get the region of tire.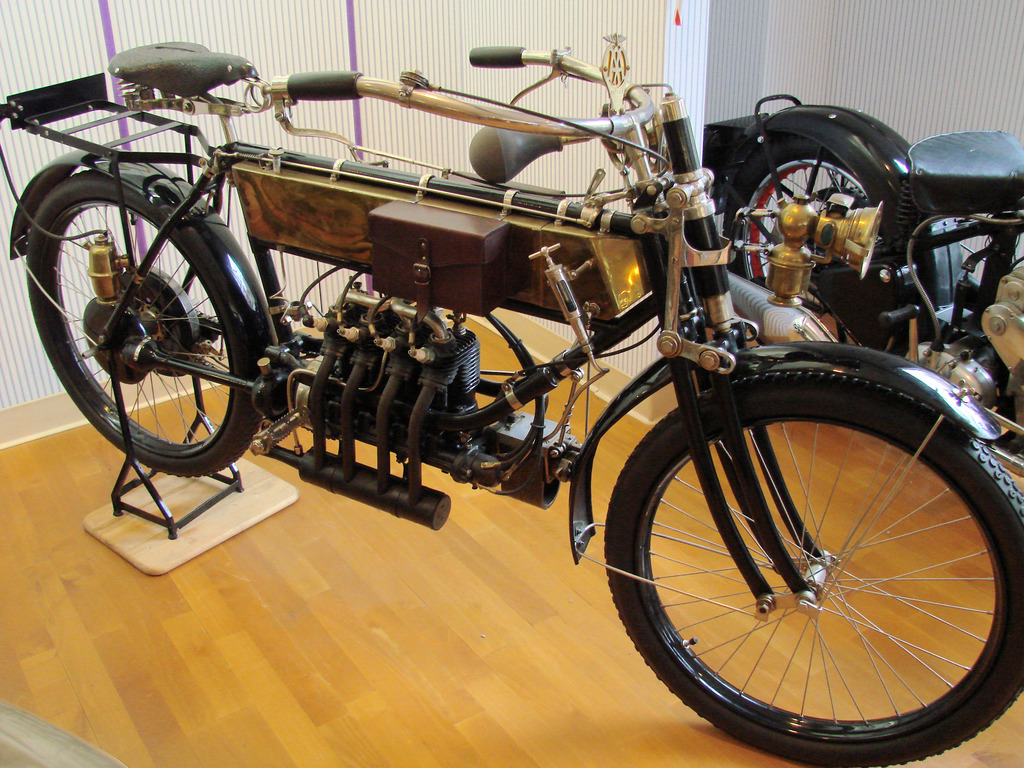
region(618, 355, 1011, 760).
